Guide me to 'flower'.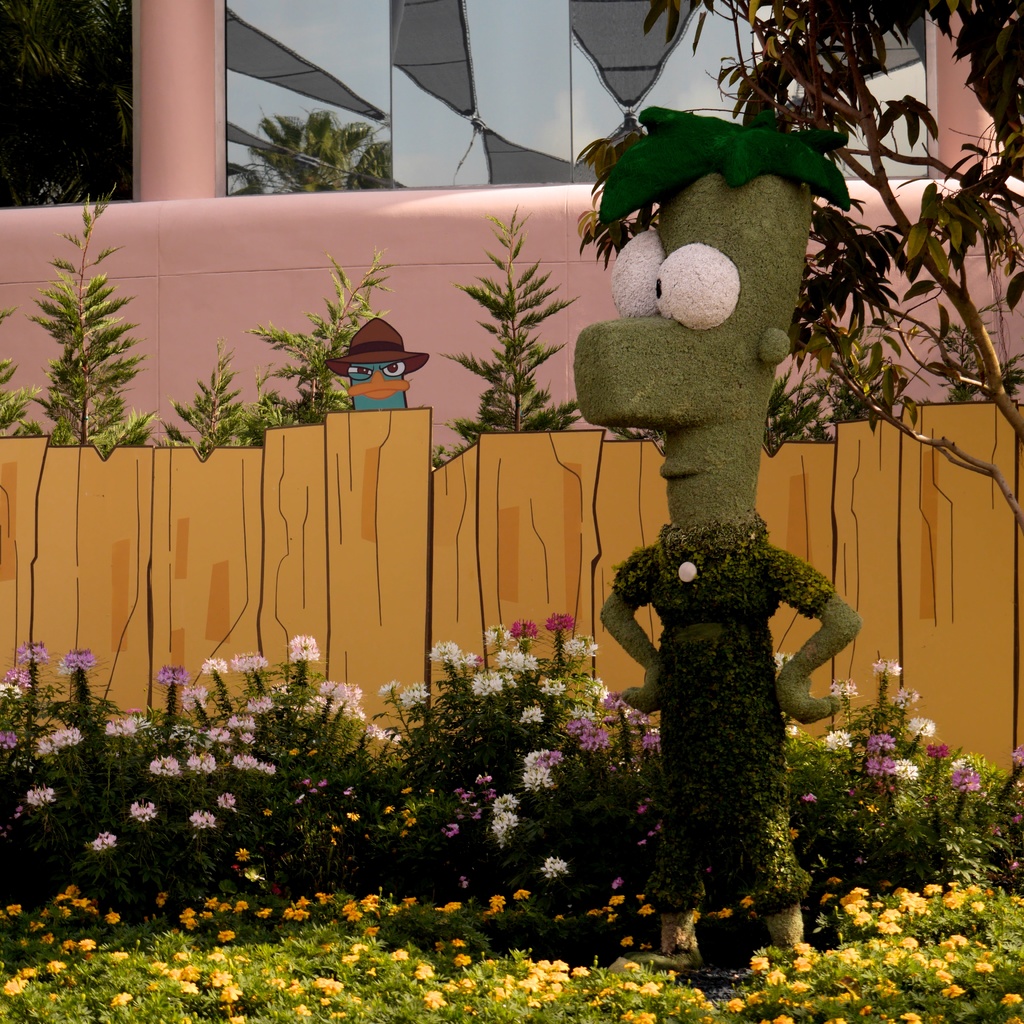
Guidance: Rect(459, 873, 464, 881).
